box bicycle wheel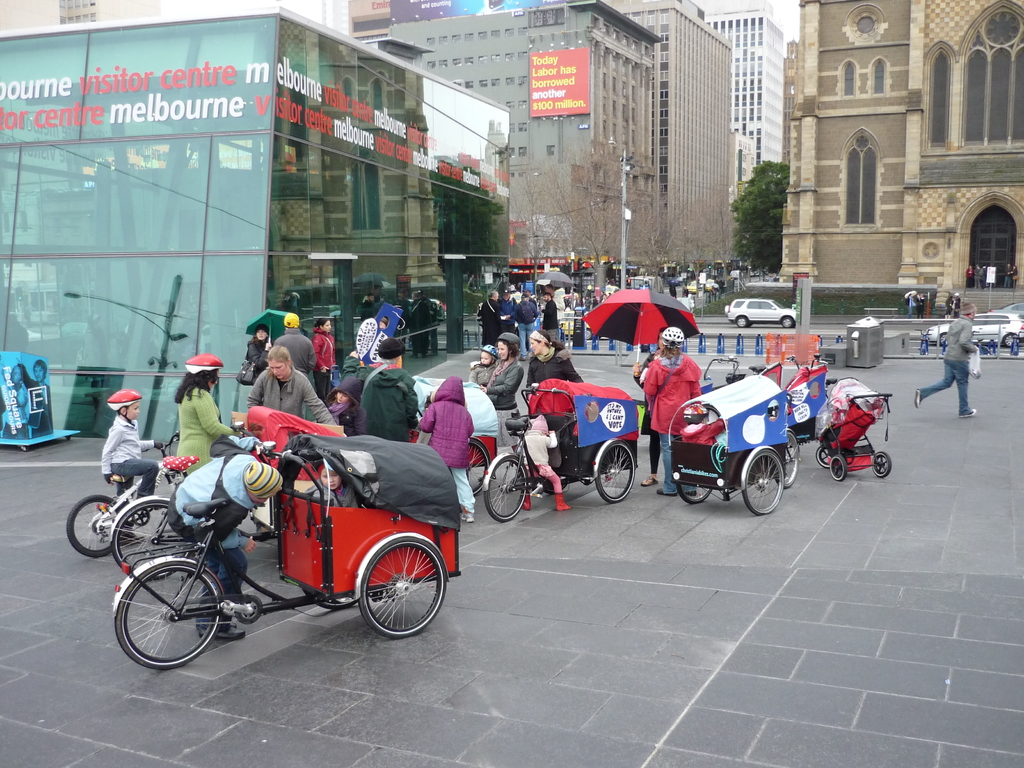
detection(111, 495, 190, 588)
